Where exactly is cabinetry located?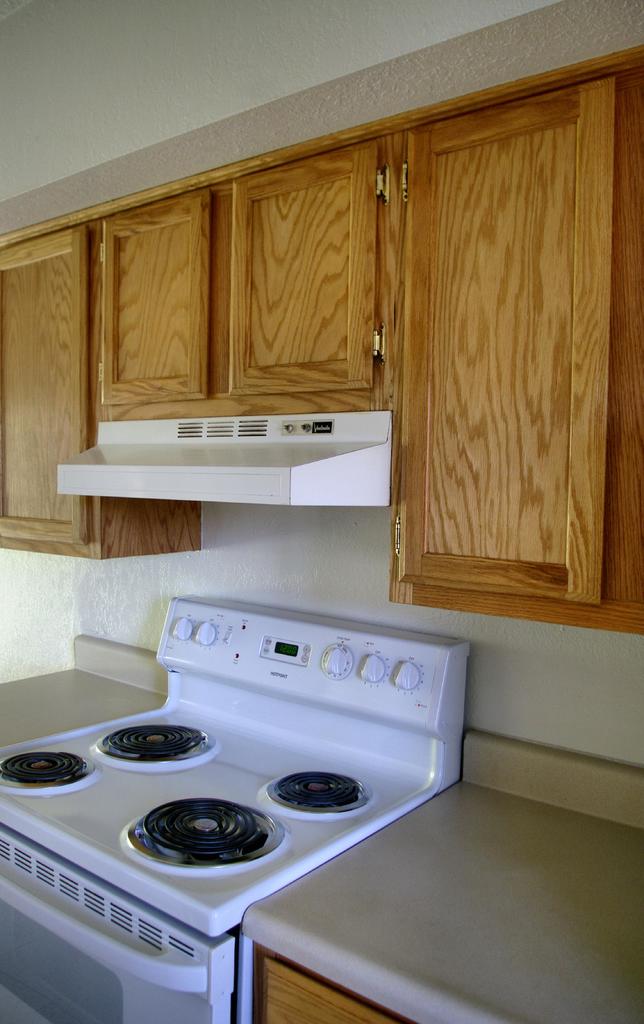
Its bounding box is x1=92 y1=167 x2=230 y2=435.
